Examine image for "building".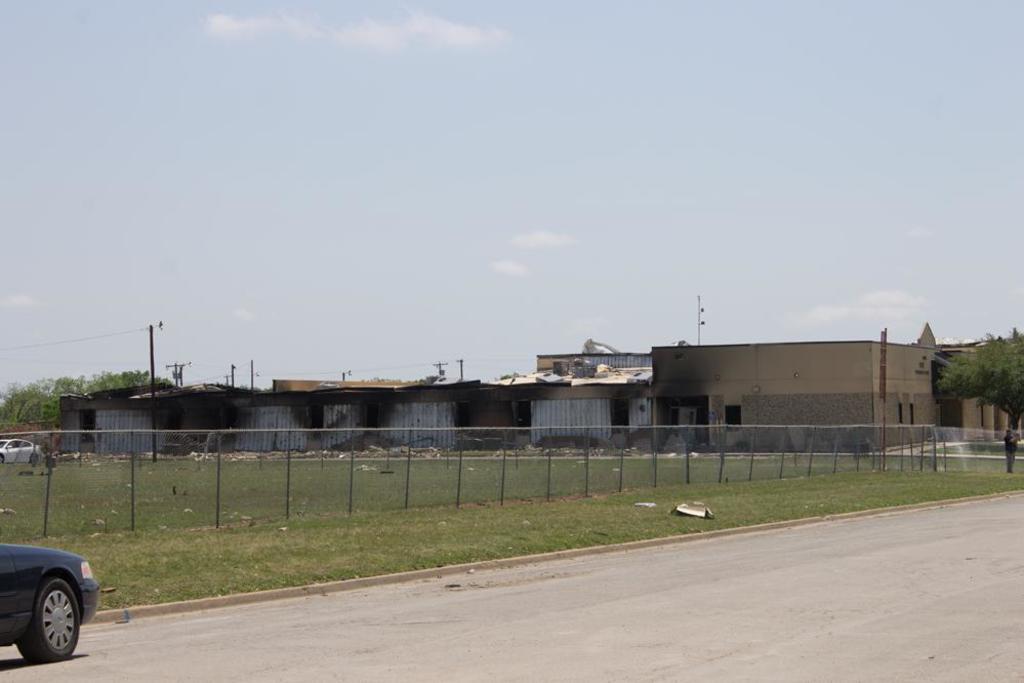
Examination result: x1=60, y1=383, x2=649, y2=449.
